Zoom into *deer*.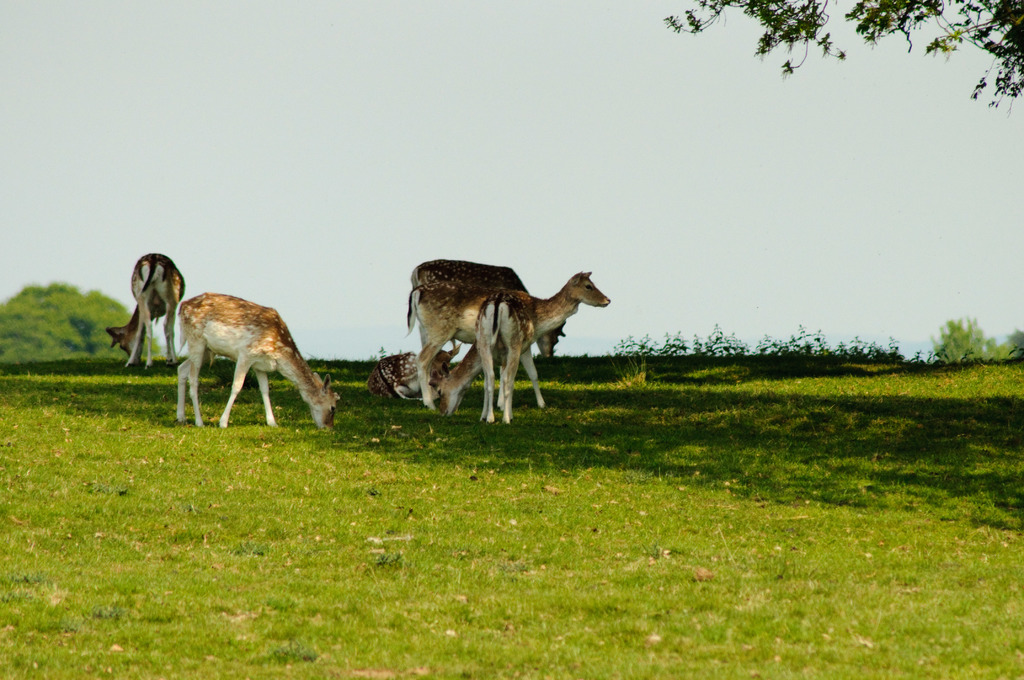
Zoom target: 104/254/186/371.
